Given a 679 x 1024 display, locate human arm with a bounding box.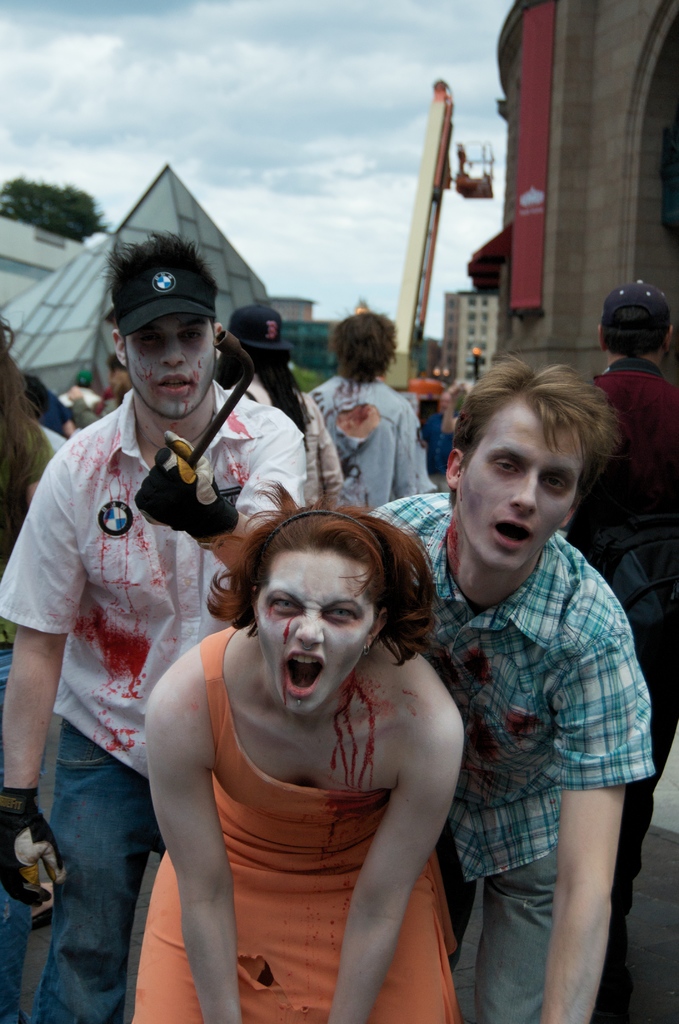
Located: <box>528,622,654,1023</box>.
